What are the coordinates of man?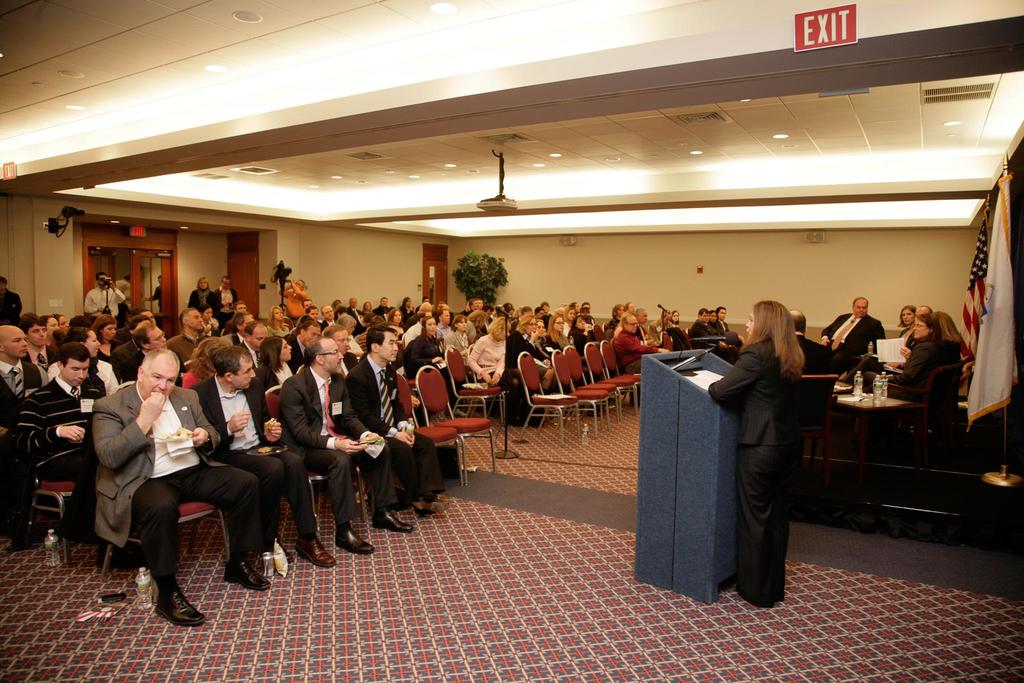
605 309 672 379.
